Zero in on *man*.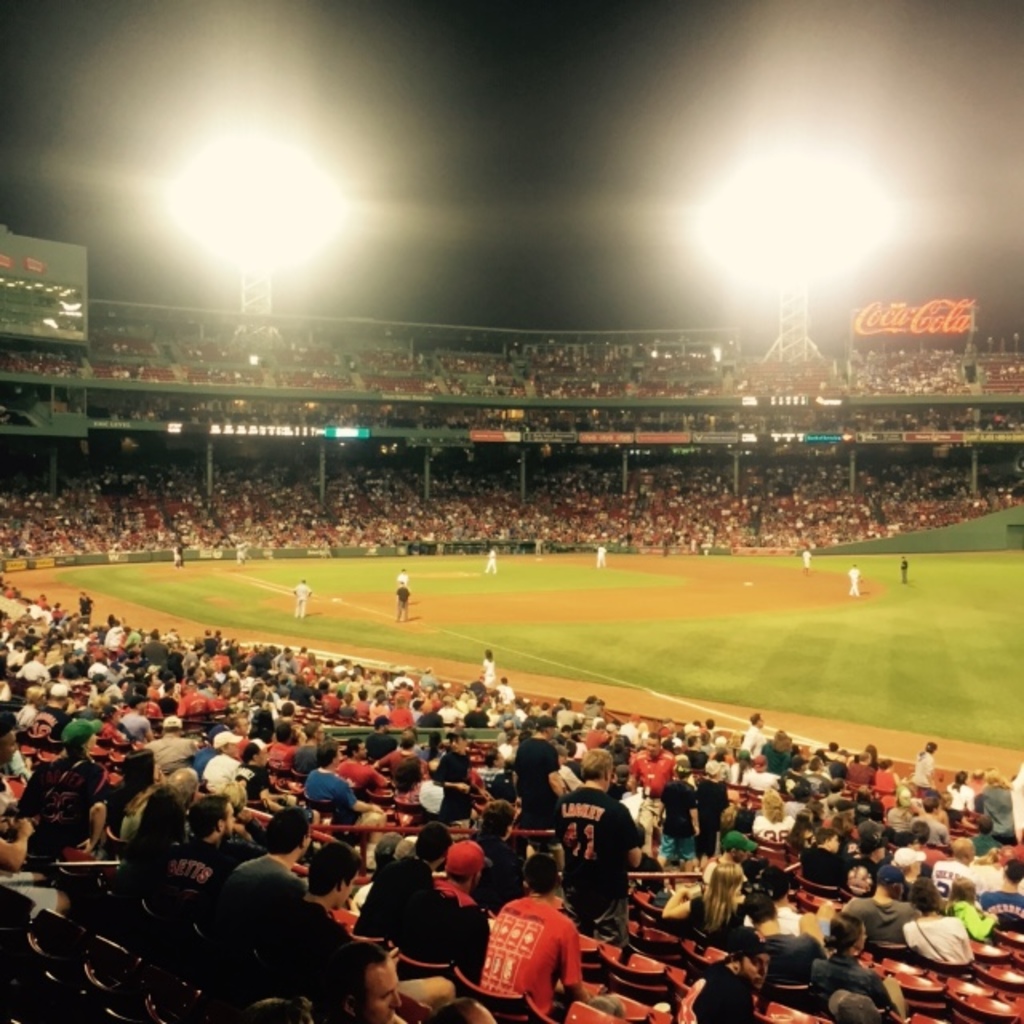
Zeroed in: (x1=360, y1=821, x2=450, y2=936).
